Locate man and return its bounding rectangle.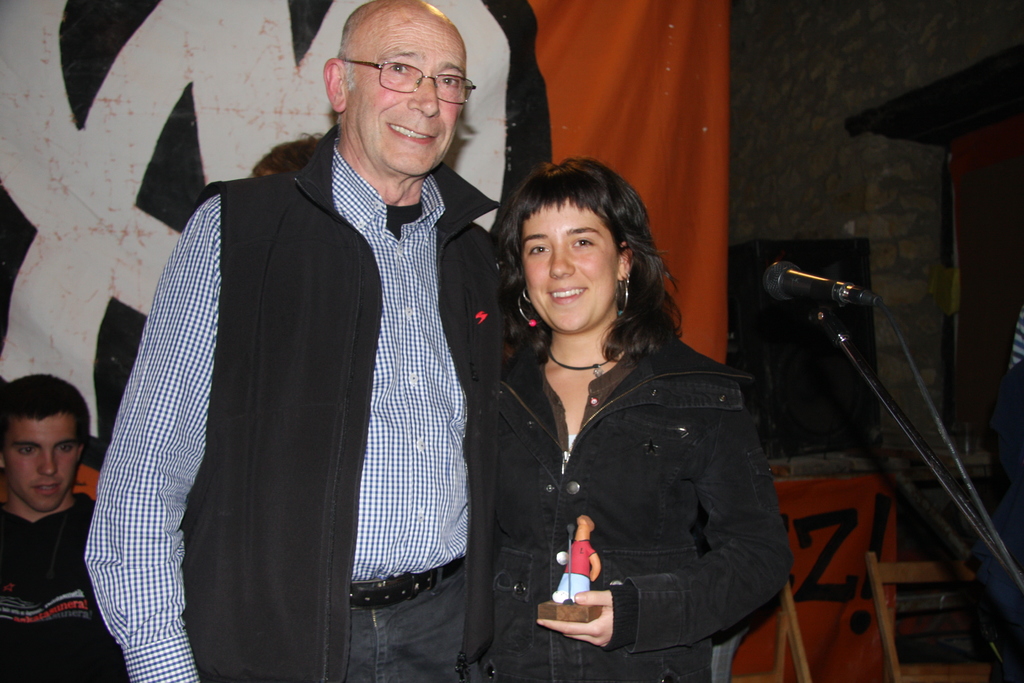
box(83, 4, 507, 645).
